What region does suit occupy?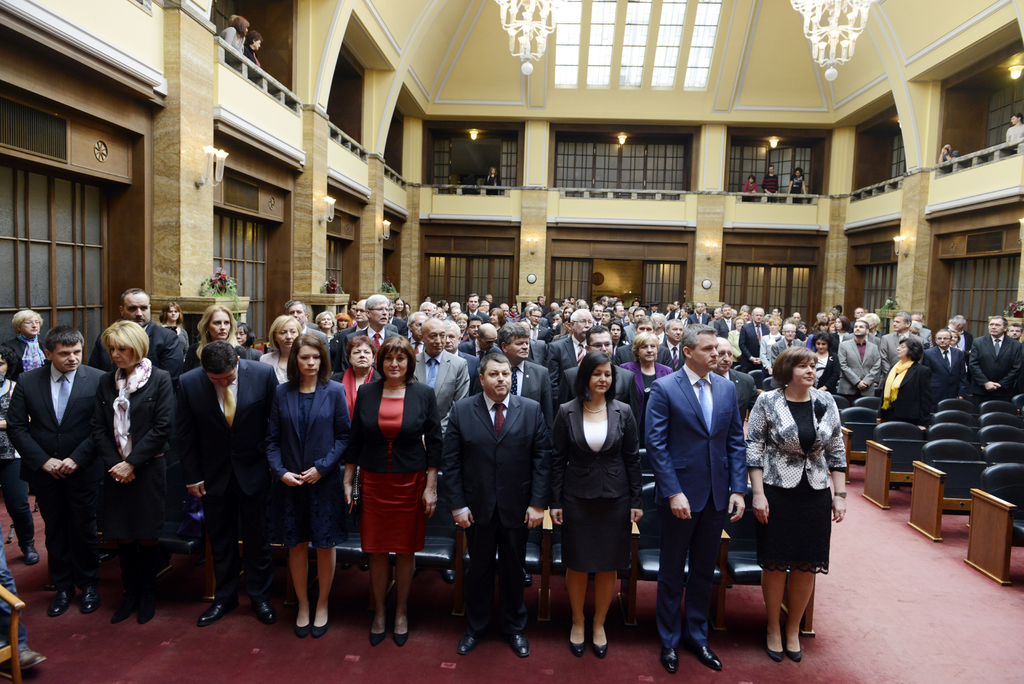
527:336:544:362.
